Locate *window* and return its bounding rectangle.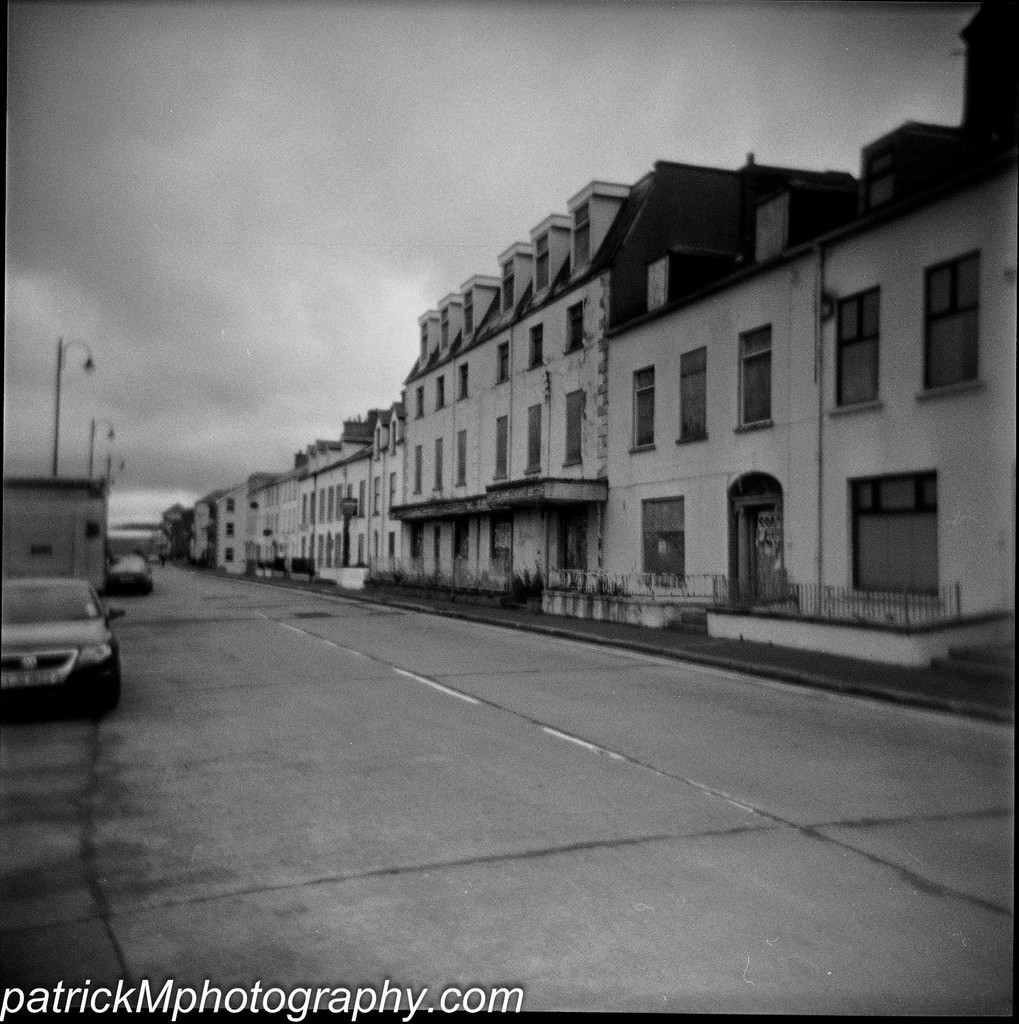
detection(463, 296, 474, 331).
